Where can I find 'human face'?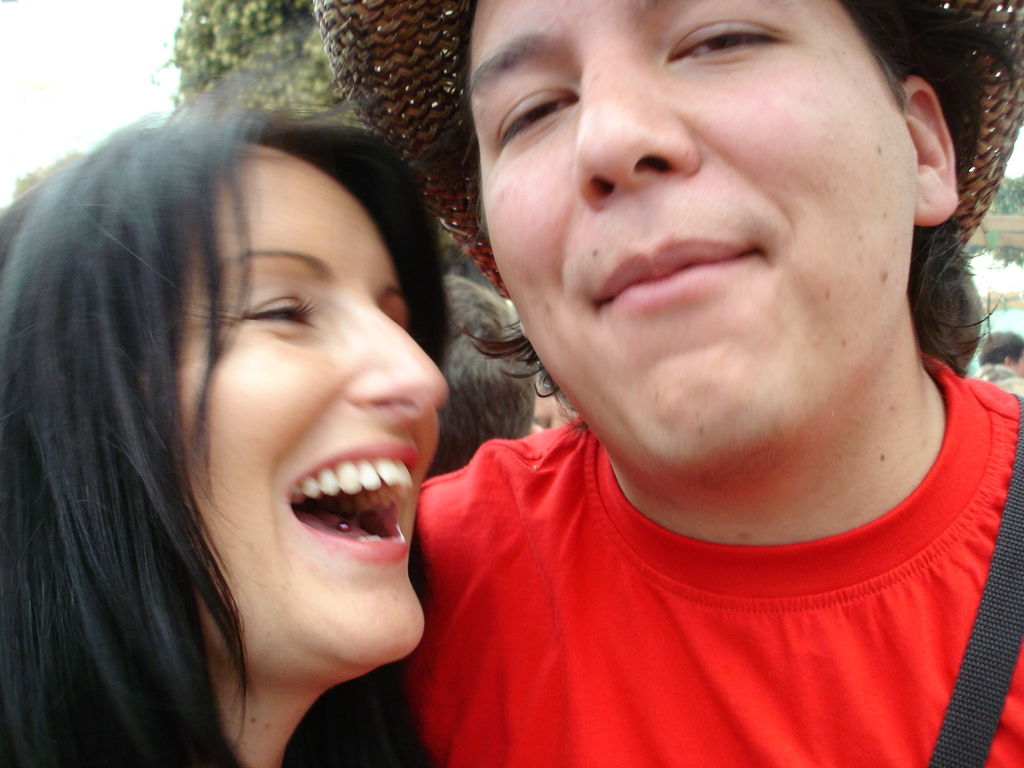
You can find it at 466,0,916,463.
